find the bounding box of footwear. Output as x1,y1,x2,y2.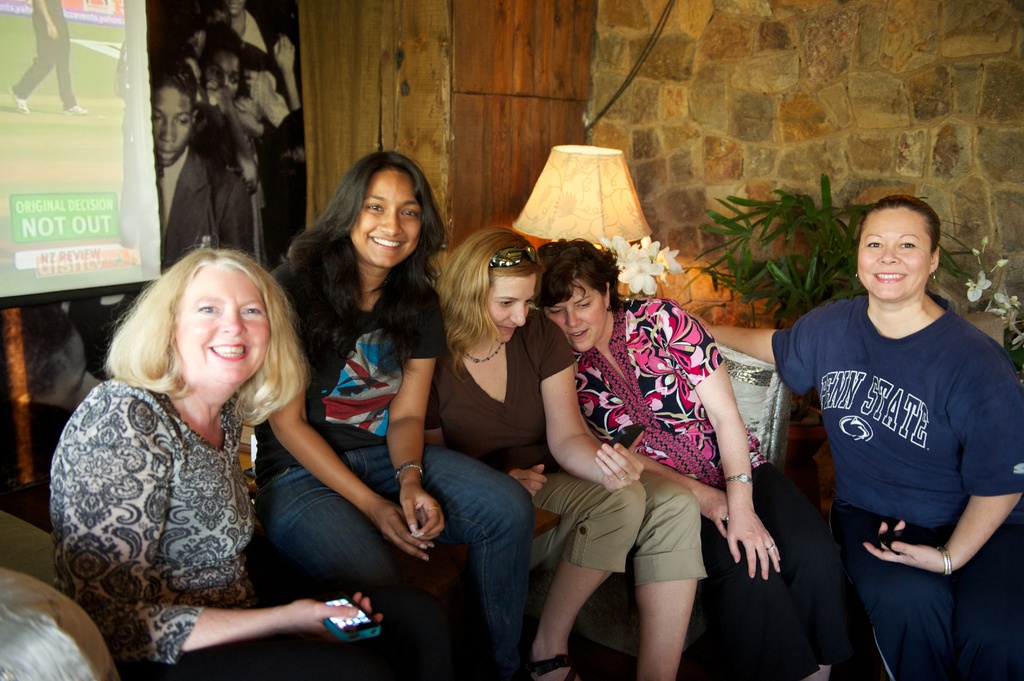
519,648,582,680.
